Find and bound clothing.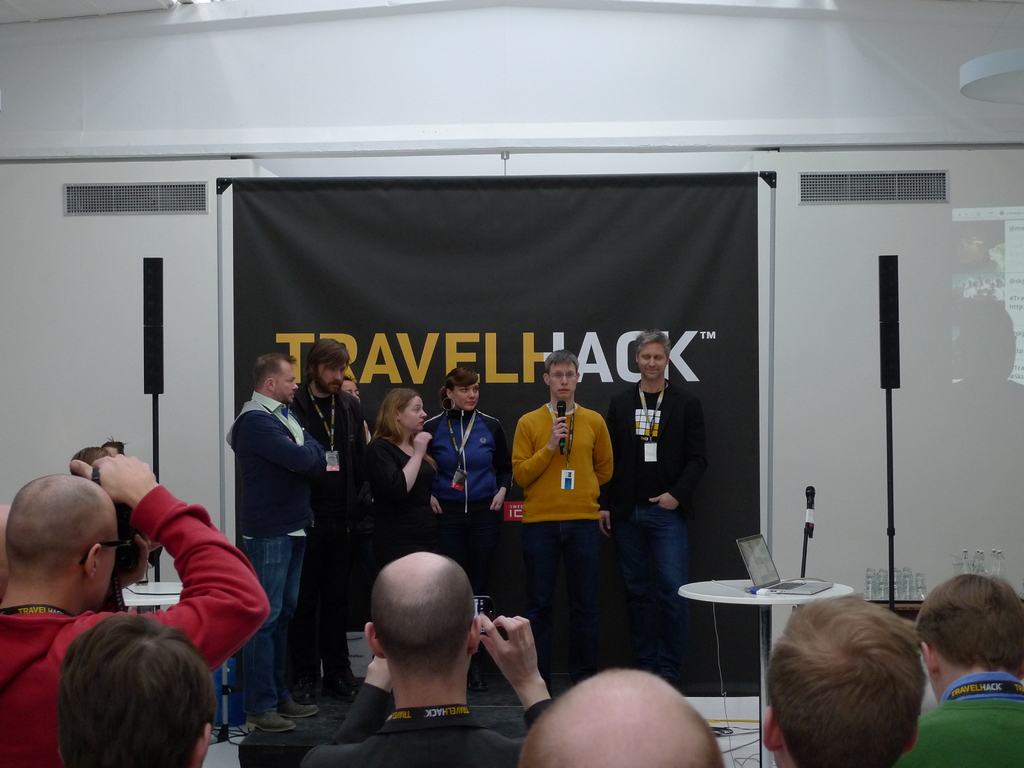
Bound: [604,379,713,666].
